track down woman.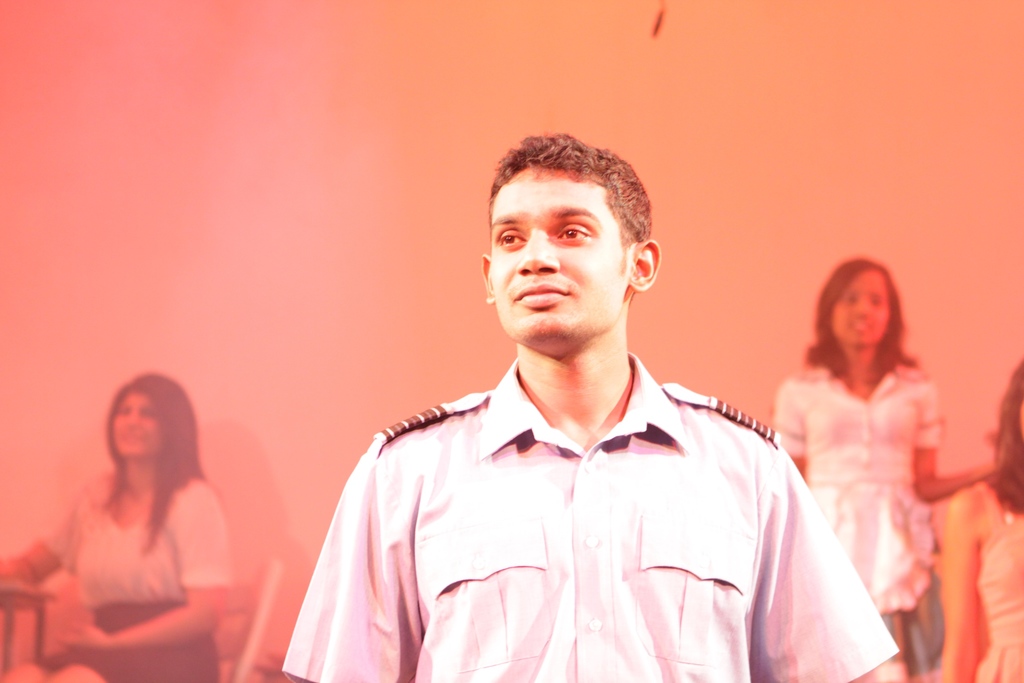
Tracked to {"x1": 26, "y1": 348, "x2": 253, "y2": 678}.
